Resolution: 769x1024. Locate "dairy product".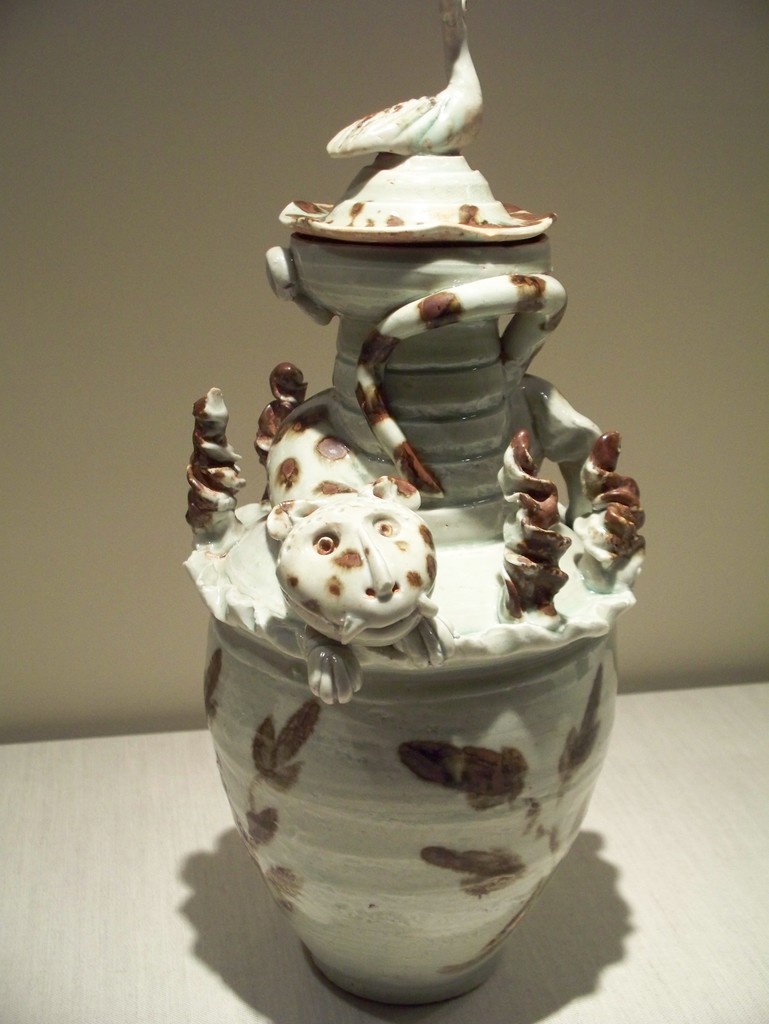
182 1 647 1004.
